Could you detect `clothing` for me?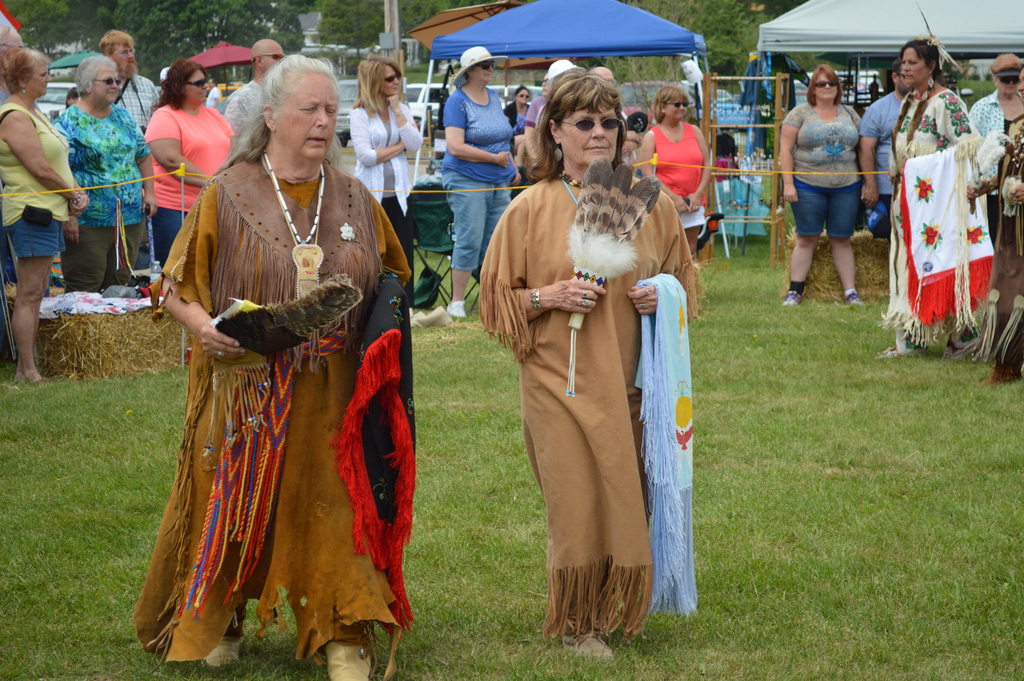
Detection result: 781 105 868 236.
